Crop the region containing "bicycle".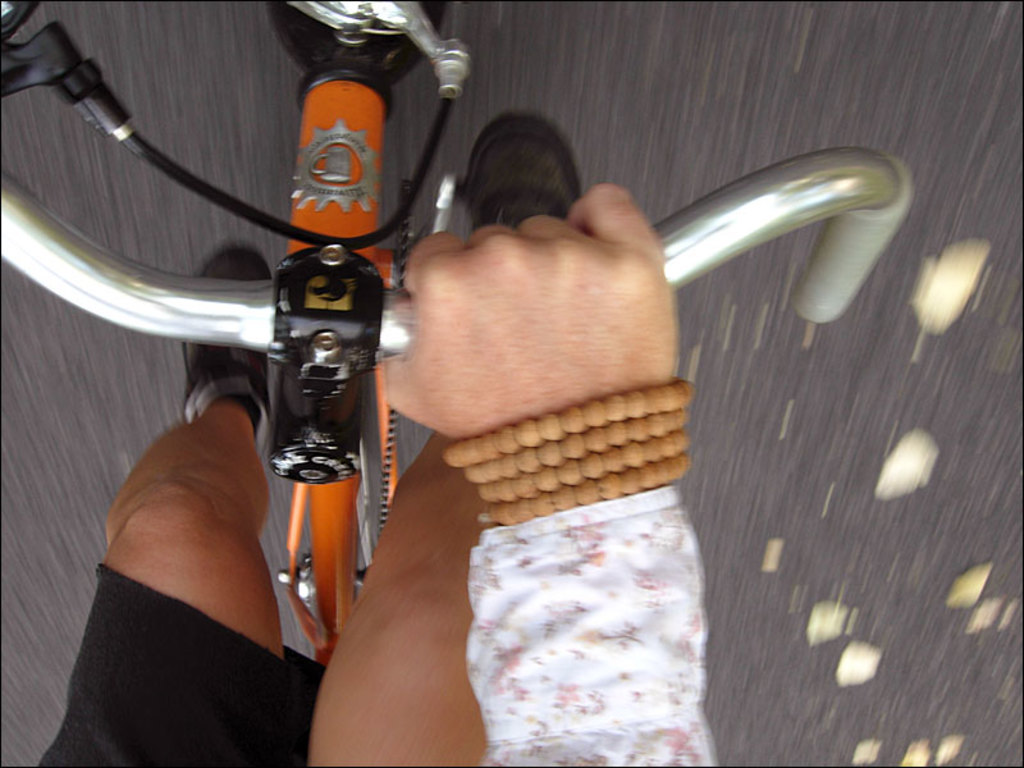
Crop region: pyautogui.locateOnScreen(0, 5, 845, 681).
